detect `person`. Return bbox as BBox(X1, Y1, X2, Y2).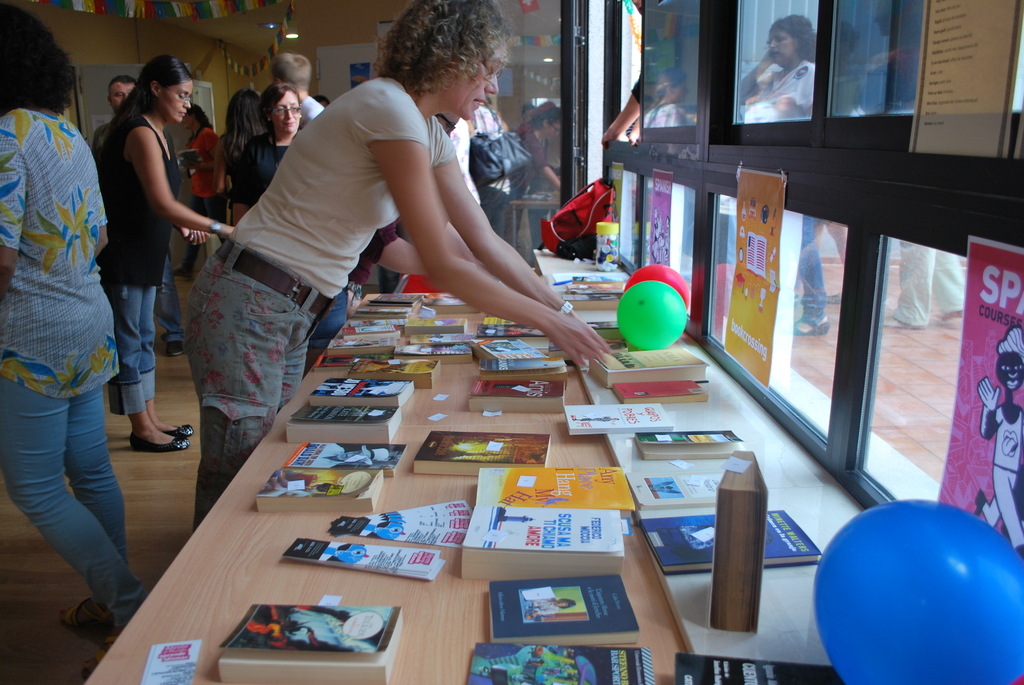
BBox(508, 106, 568, 216).
